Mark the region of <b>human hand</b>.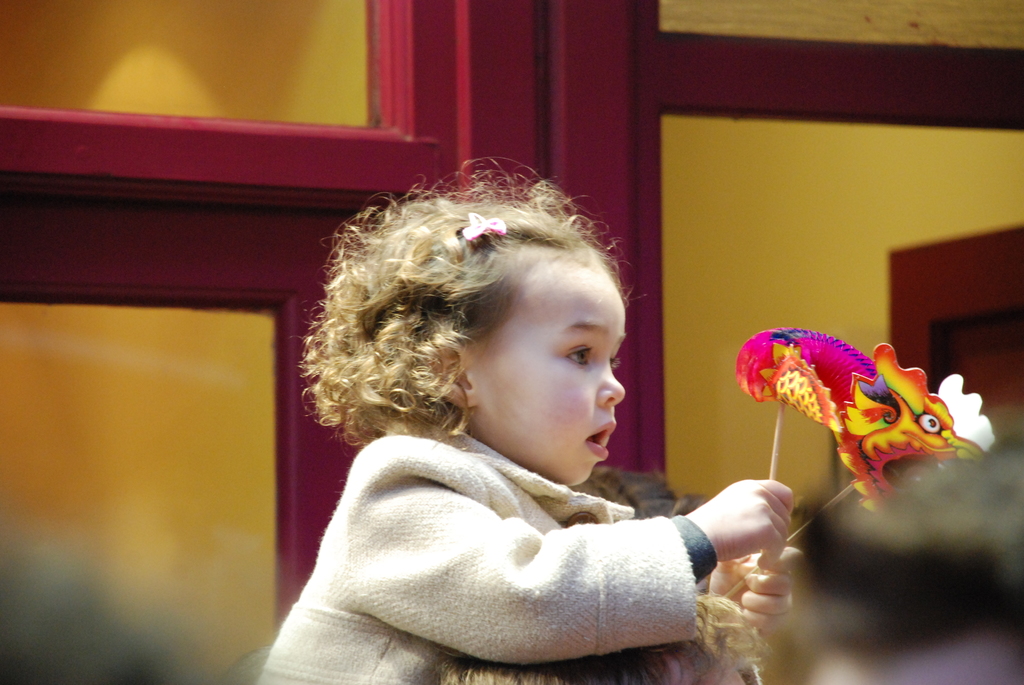
Region: rect(689, 480, 797, 569).
